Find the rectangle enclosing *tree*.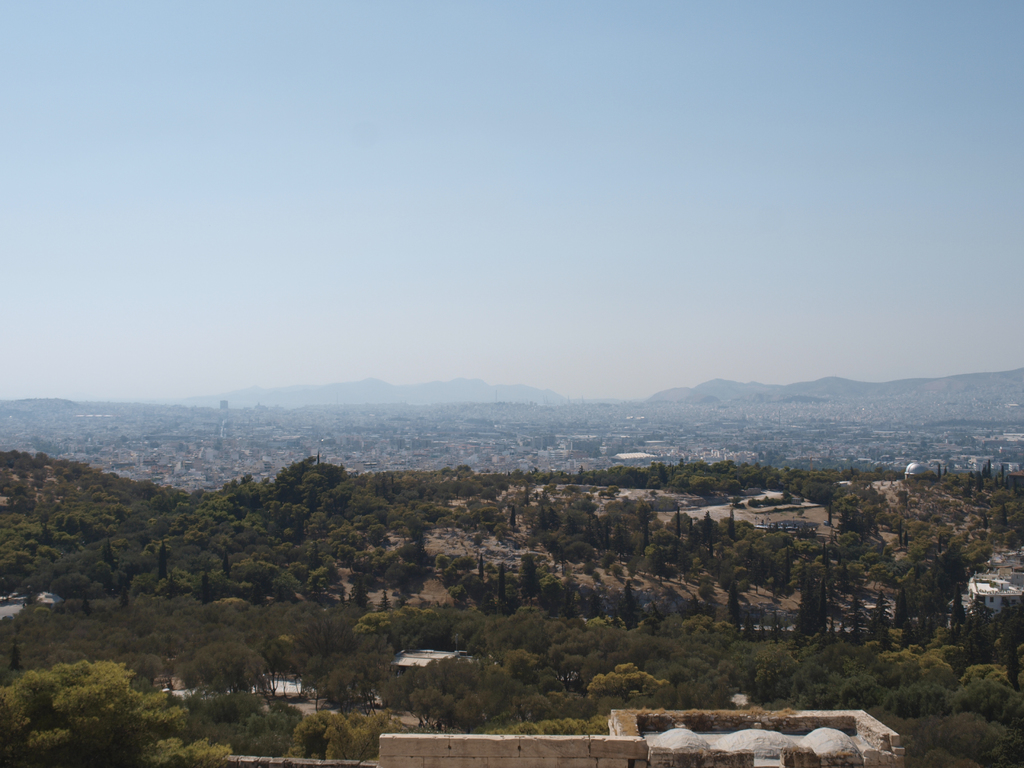
[x1=881, y1=647, x2=956, y2=683].
